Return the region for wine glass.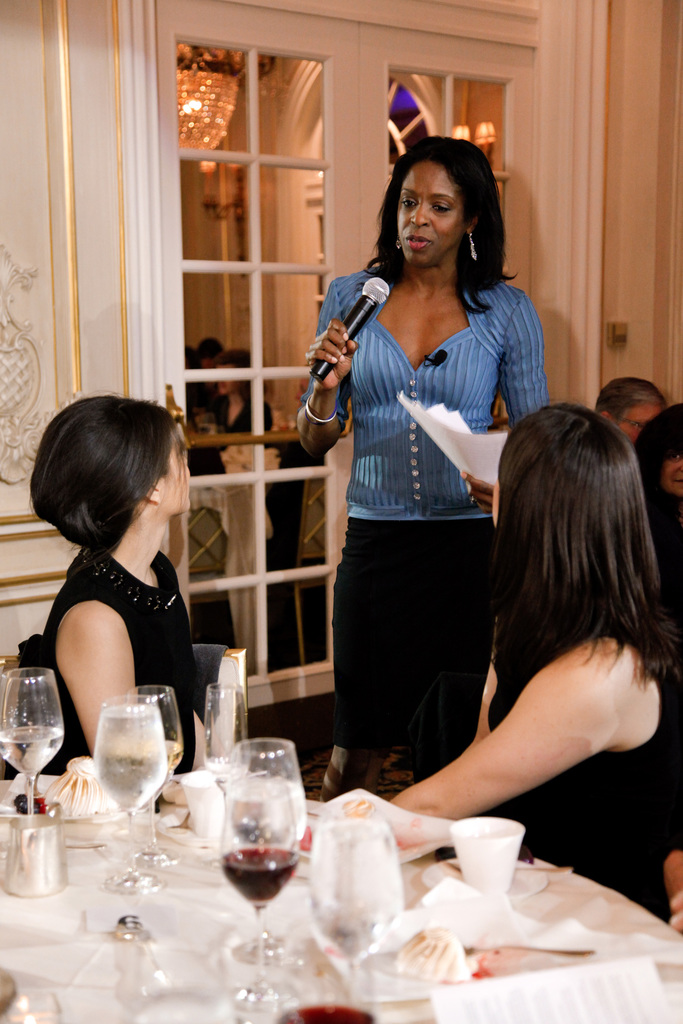
box(0, 666, 66, 811).
